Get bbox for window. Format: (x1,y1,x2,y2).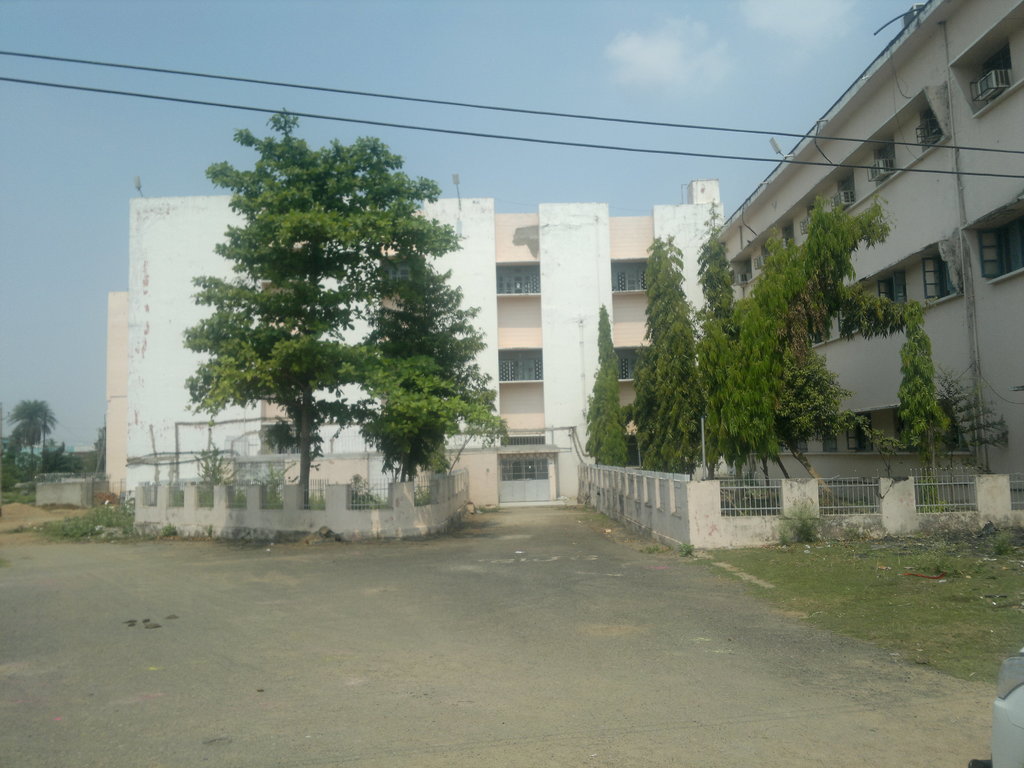
(495,261,541,294).
